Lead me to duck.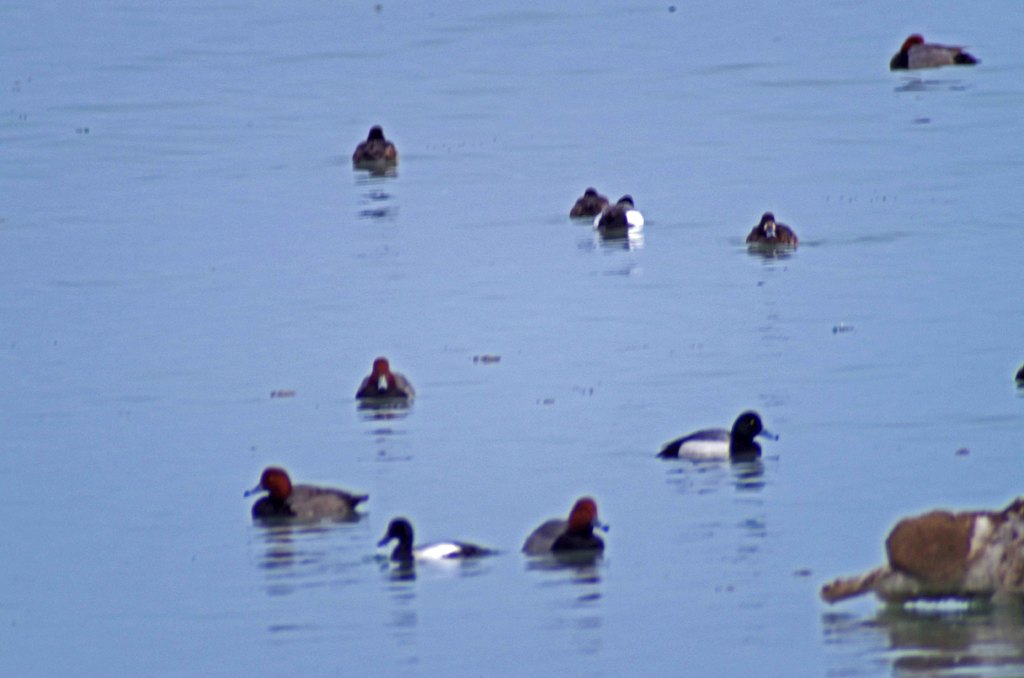
Lead to <region>591, 191, 641, 232</region>.
